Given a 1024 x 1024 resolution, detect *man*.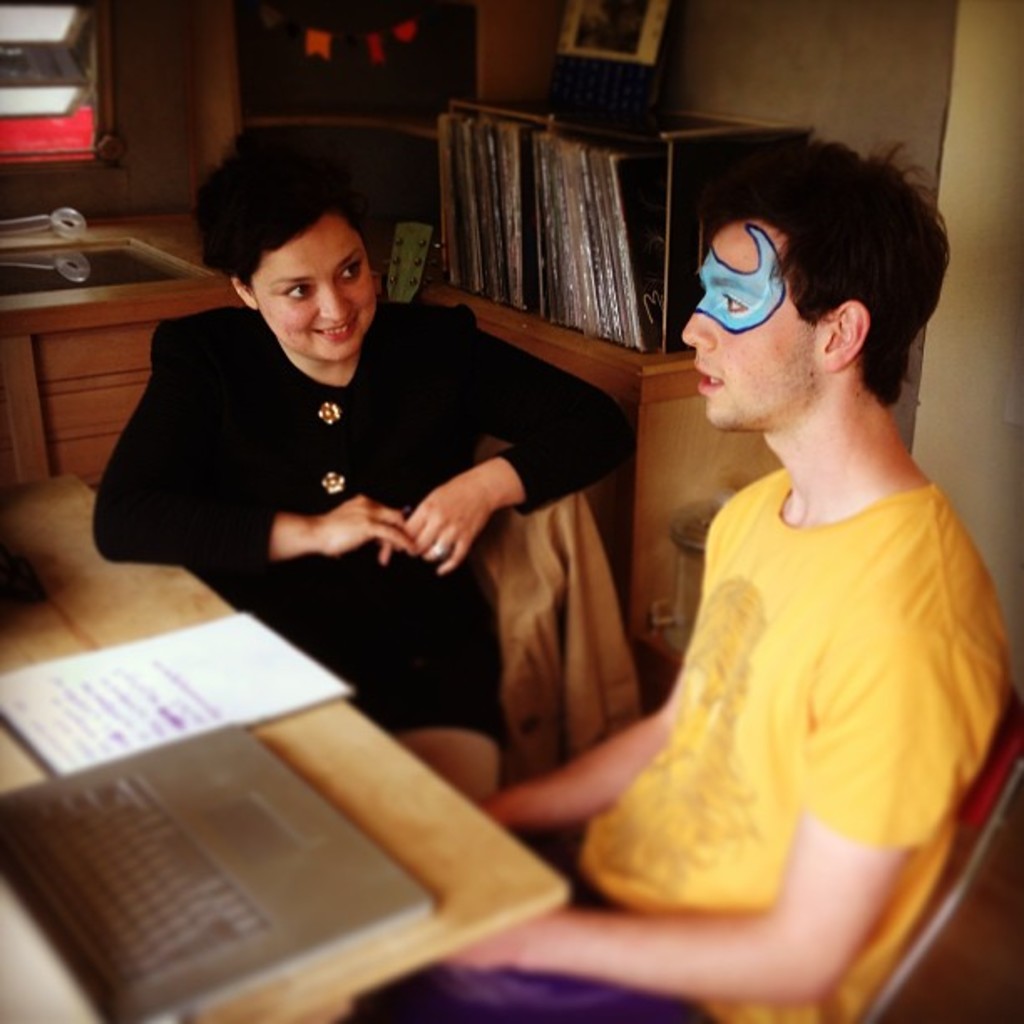
532, 124, 1004, 992.
